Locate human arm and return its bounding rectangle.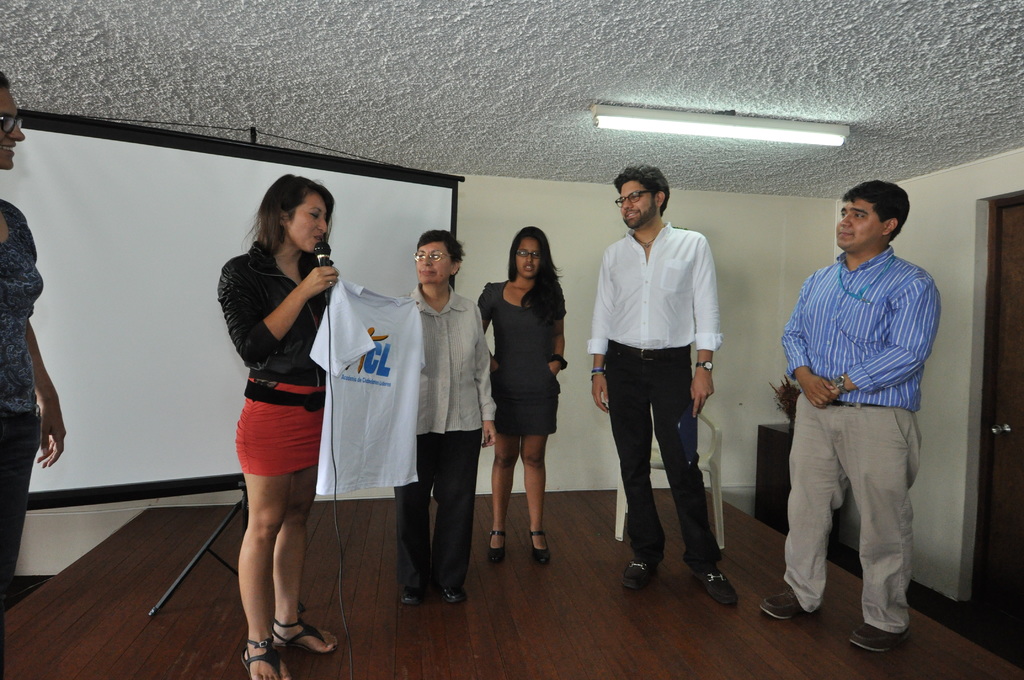
pyautogui.locateOnScreen(689, 238, 726, 417).
